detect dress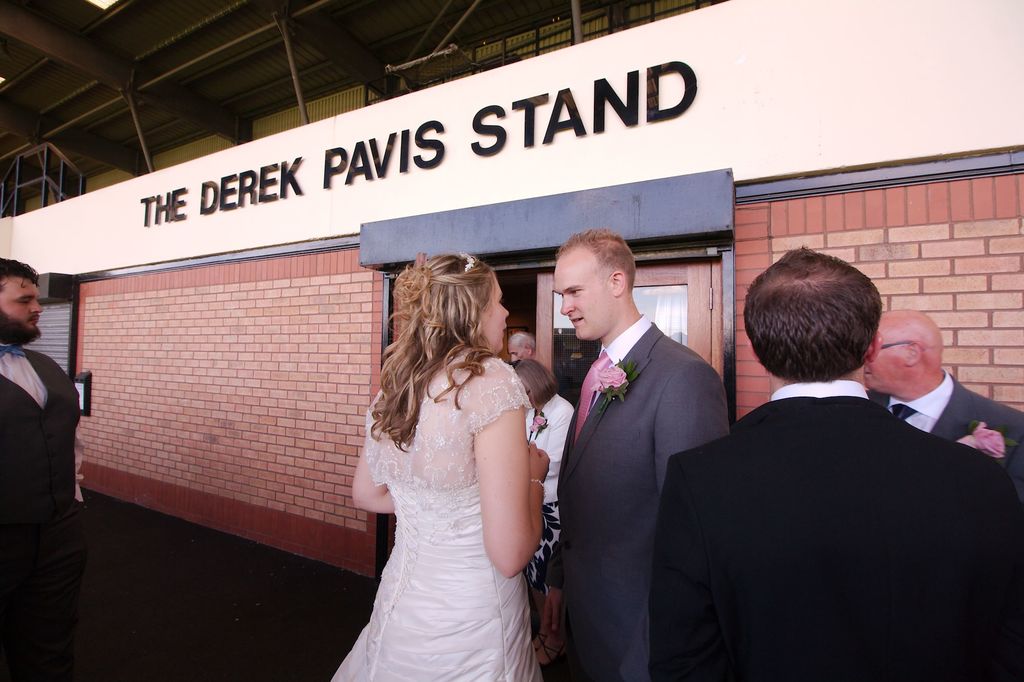
crop(328, 350, 541, 681)
